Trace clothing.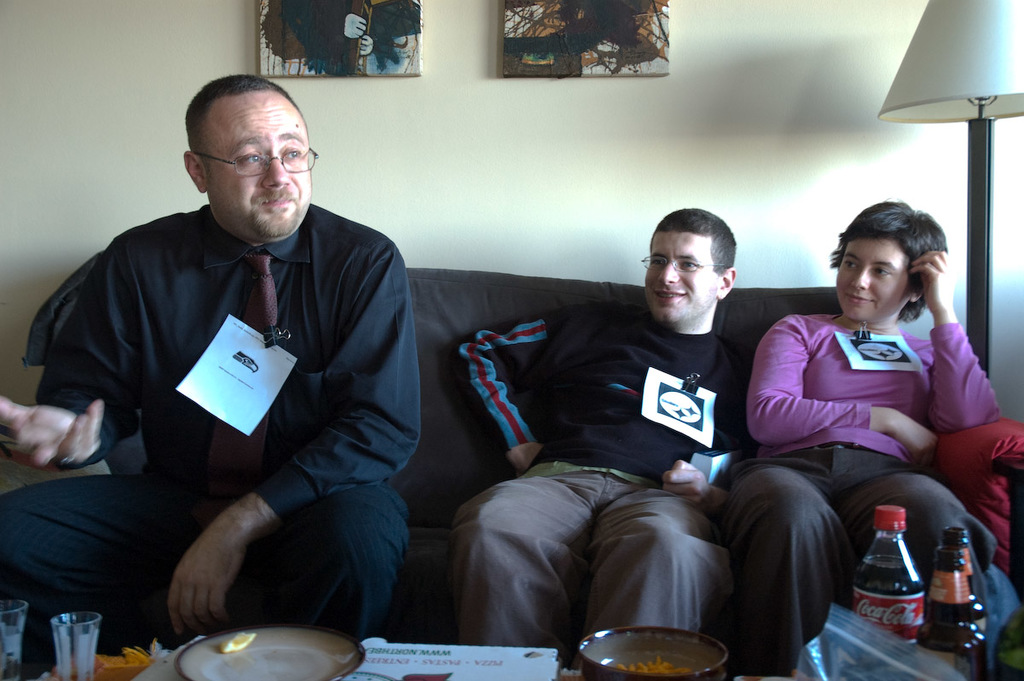
Traced to <region>450, 298, 748, 652</region>.
